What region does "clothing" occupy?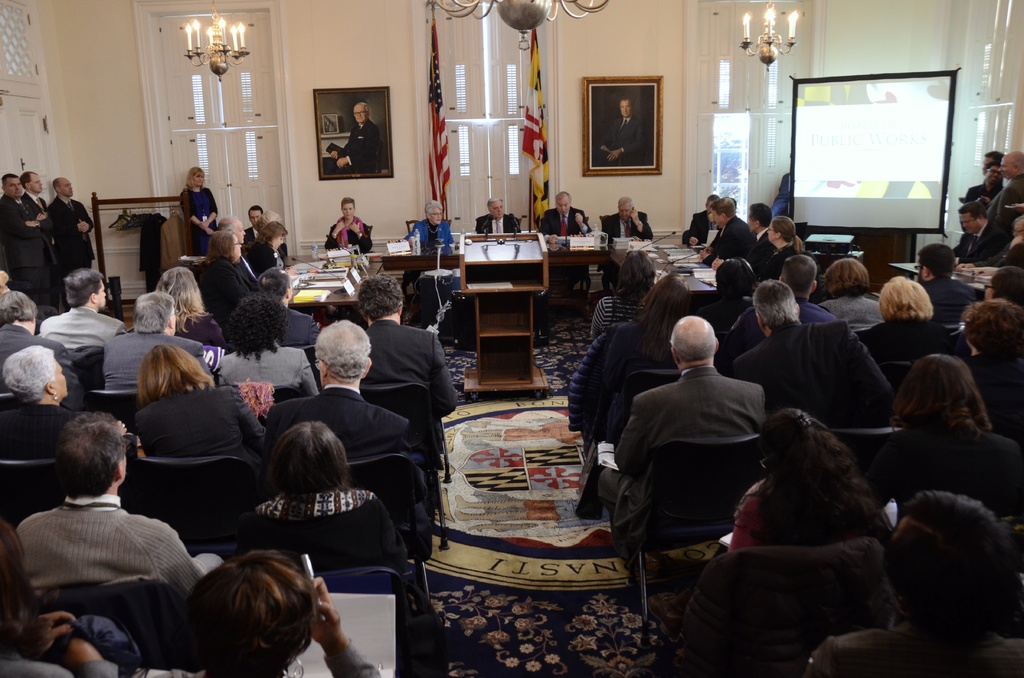
detection(603, 118, 643, 162).
